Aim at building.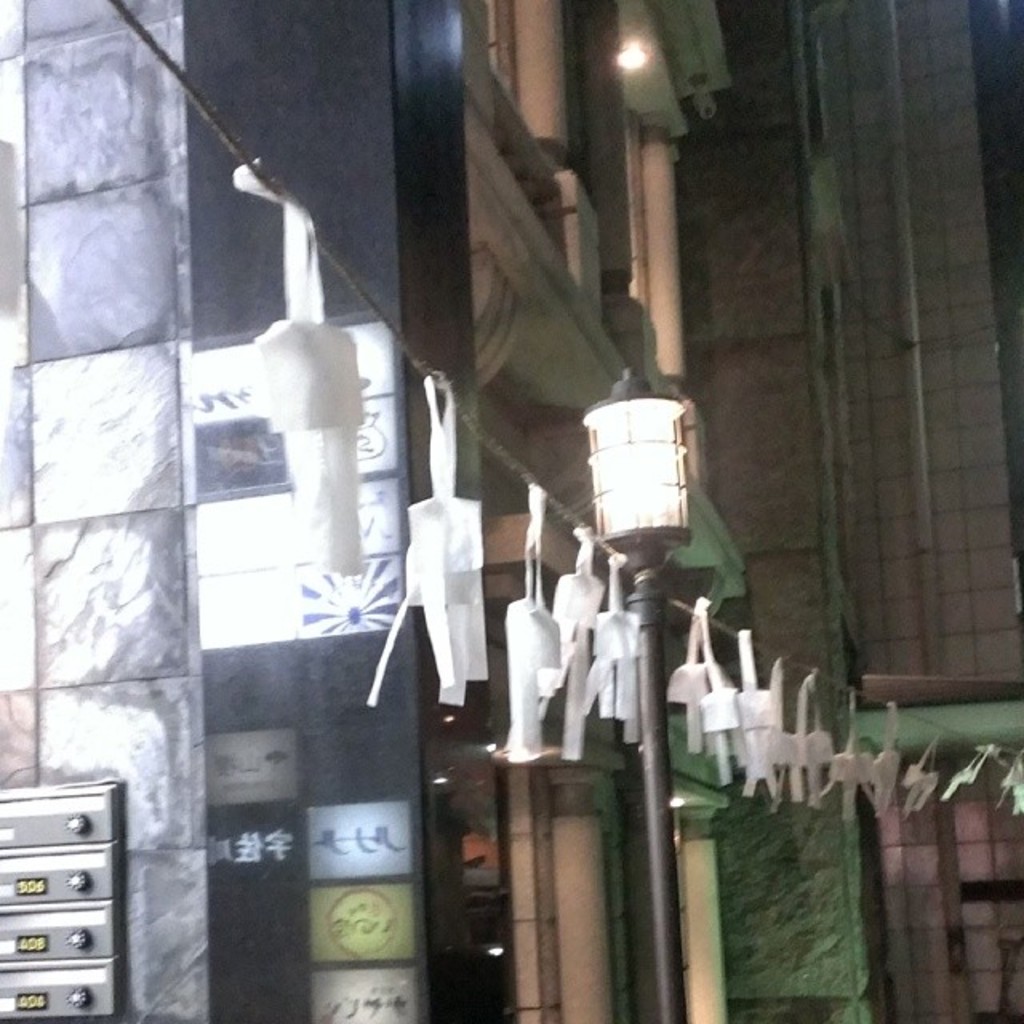
Aimed at (0,0,746,1022).
